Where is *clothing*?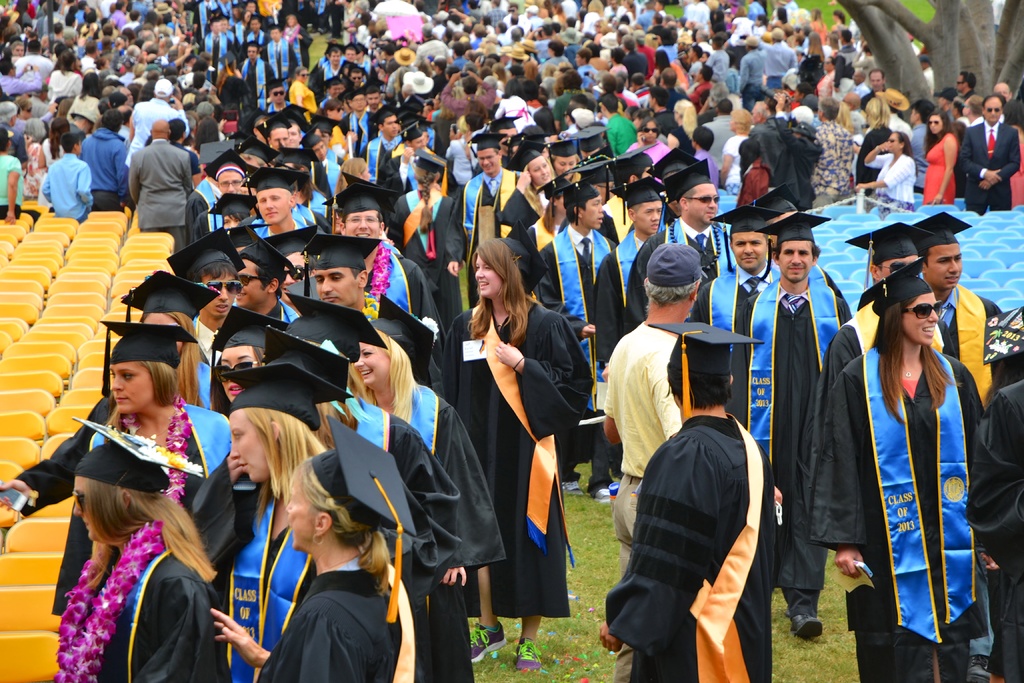
box(805, 342, 989, 682).
